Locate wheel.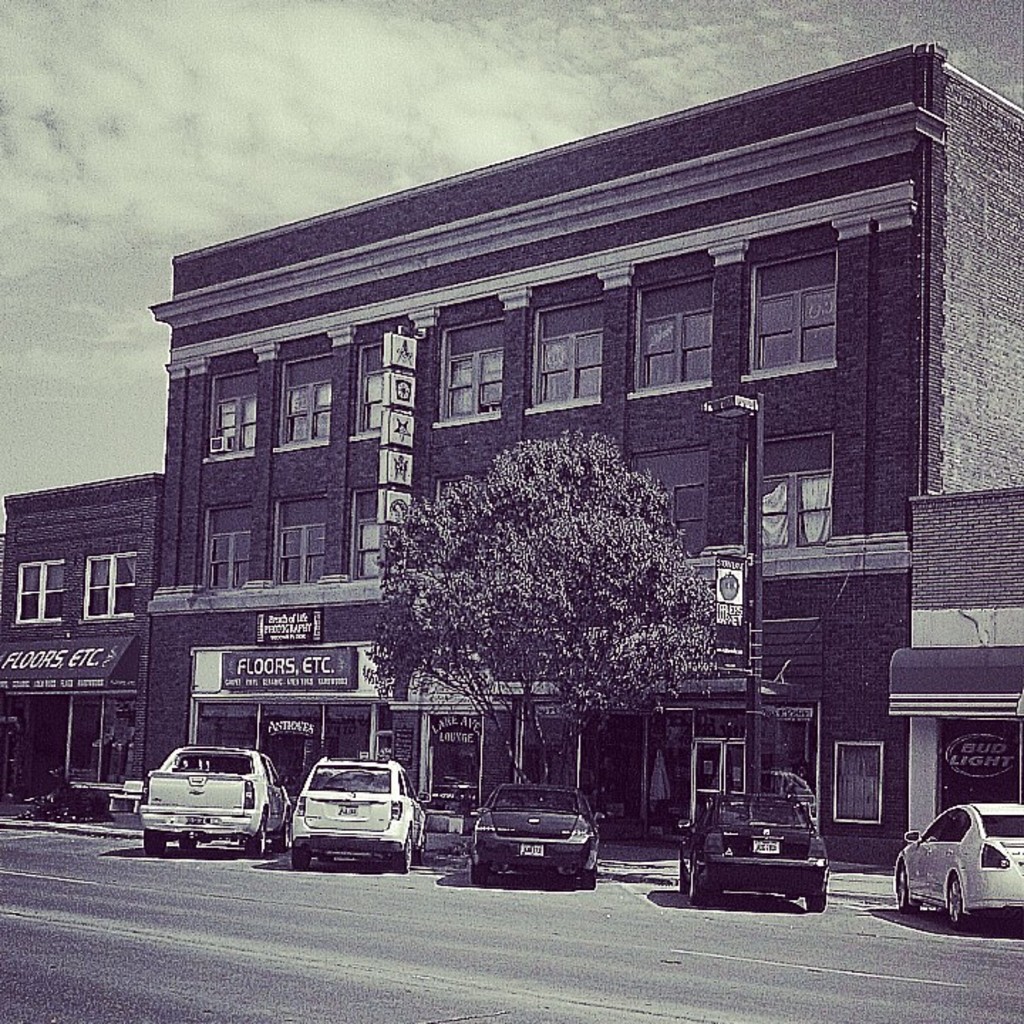
Bounding box: (x1=676, y1=855, x2=686, y2=890).
